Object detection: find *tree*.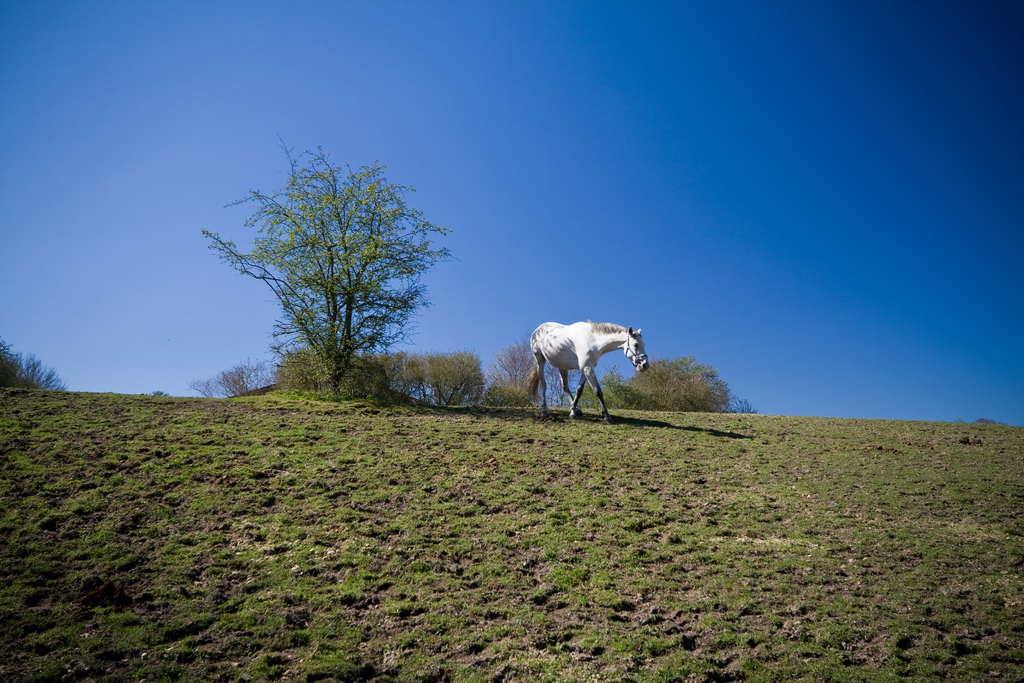
<bbox>477, 332, 568, 409</bbox>.
